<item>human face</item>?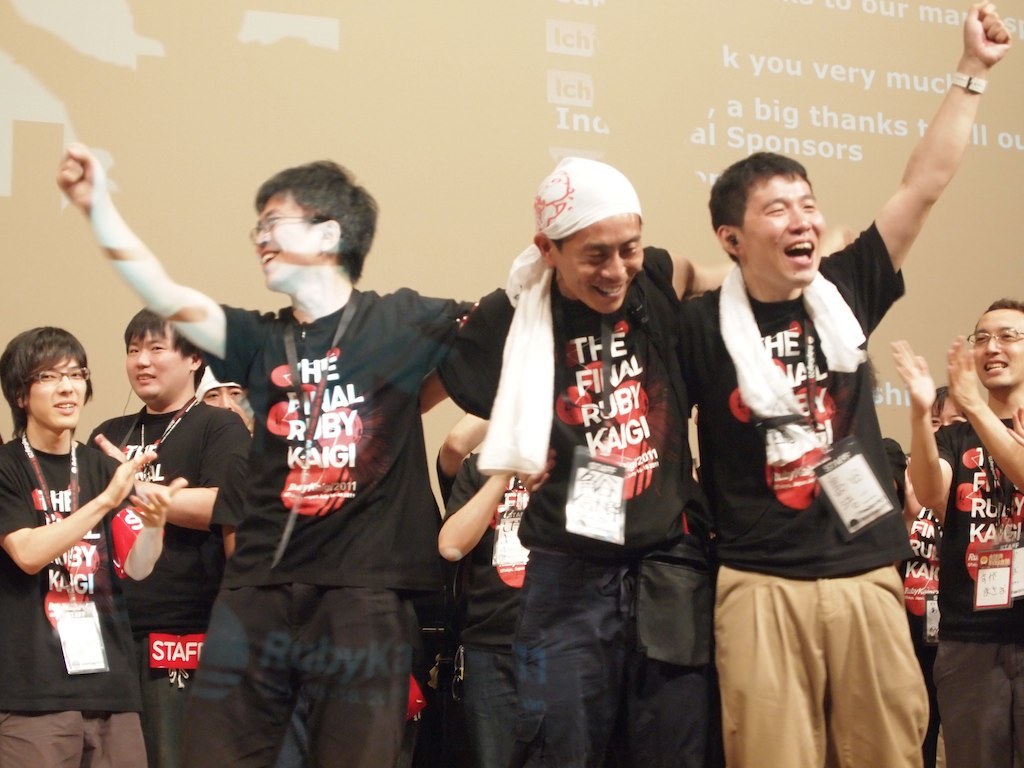
[255, 194, 316, 279]
